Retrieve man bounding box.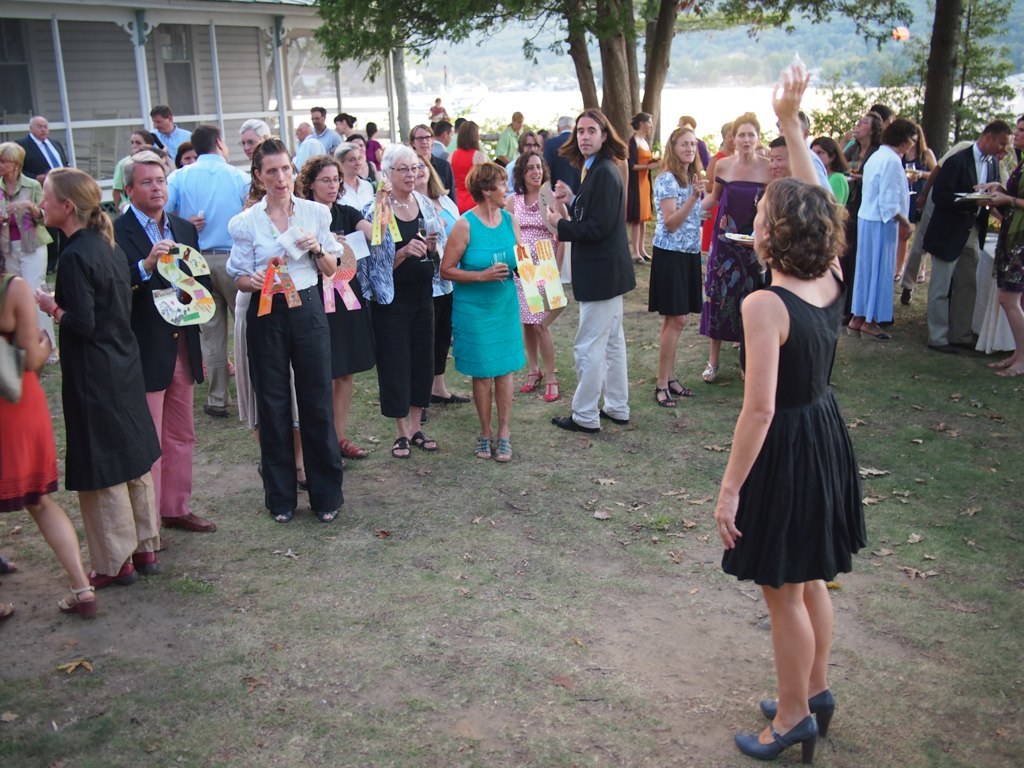
Bounding box: bbox=[405, 121, 458, 206].
